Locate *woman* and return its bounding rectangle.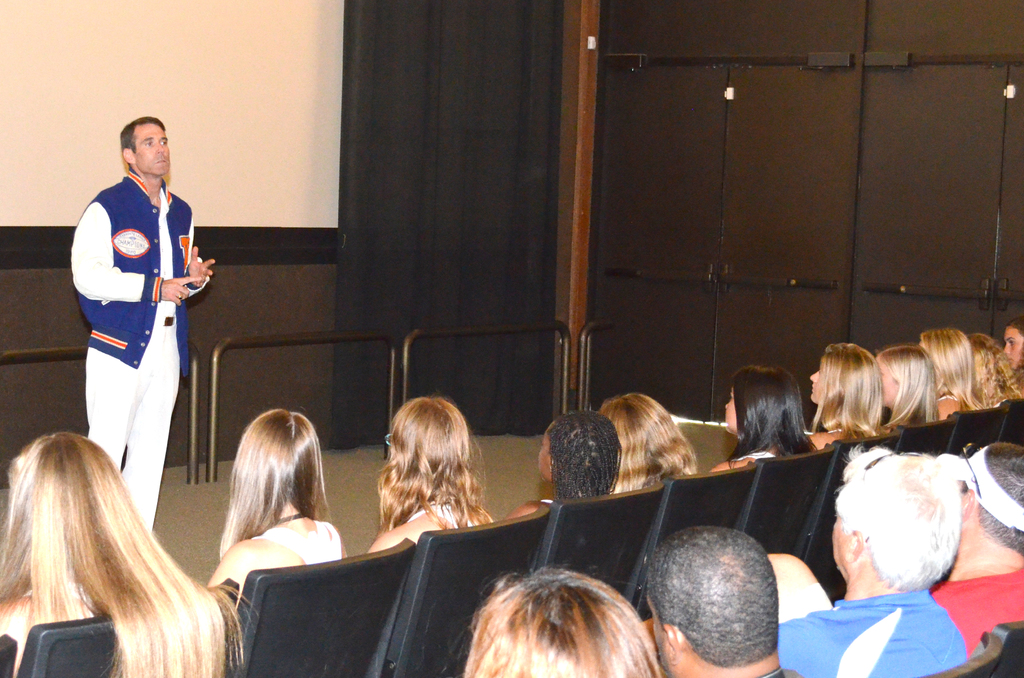
locate(1004, 320, 1023, 400).
